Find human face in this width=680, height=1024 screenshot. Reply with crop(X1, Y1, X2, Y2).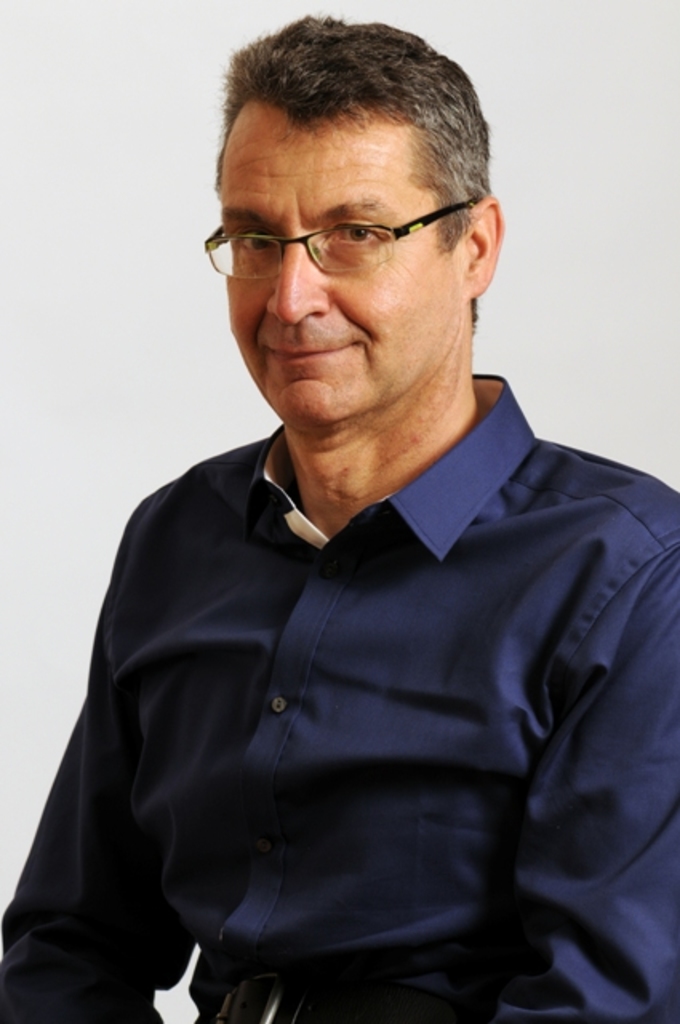
crop(205, 109, 453, 434).
